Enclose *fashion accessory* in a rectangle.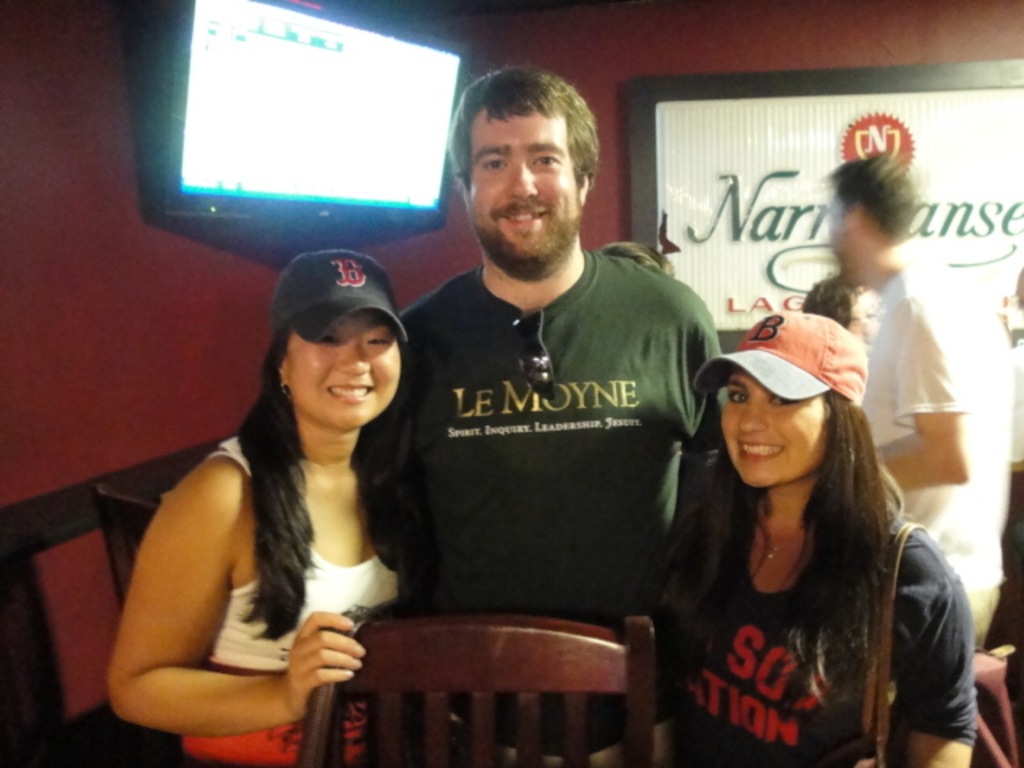
510 307 557 397.
